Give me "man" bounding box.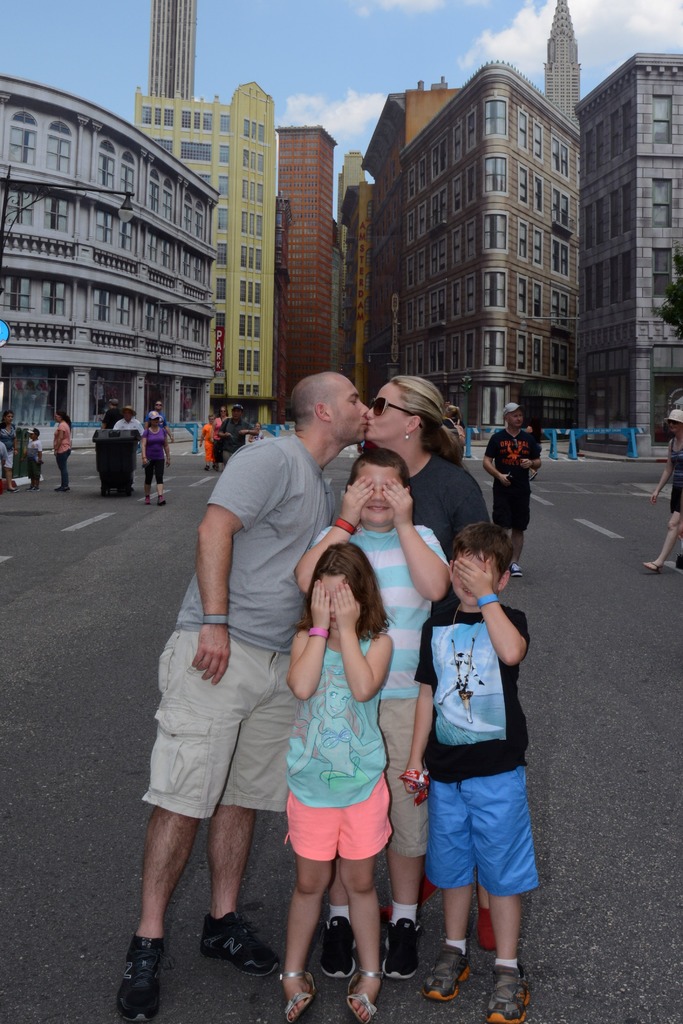
[left=98, top=396, right=117, bottom=435].
